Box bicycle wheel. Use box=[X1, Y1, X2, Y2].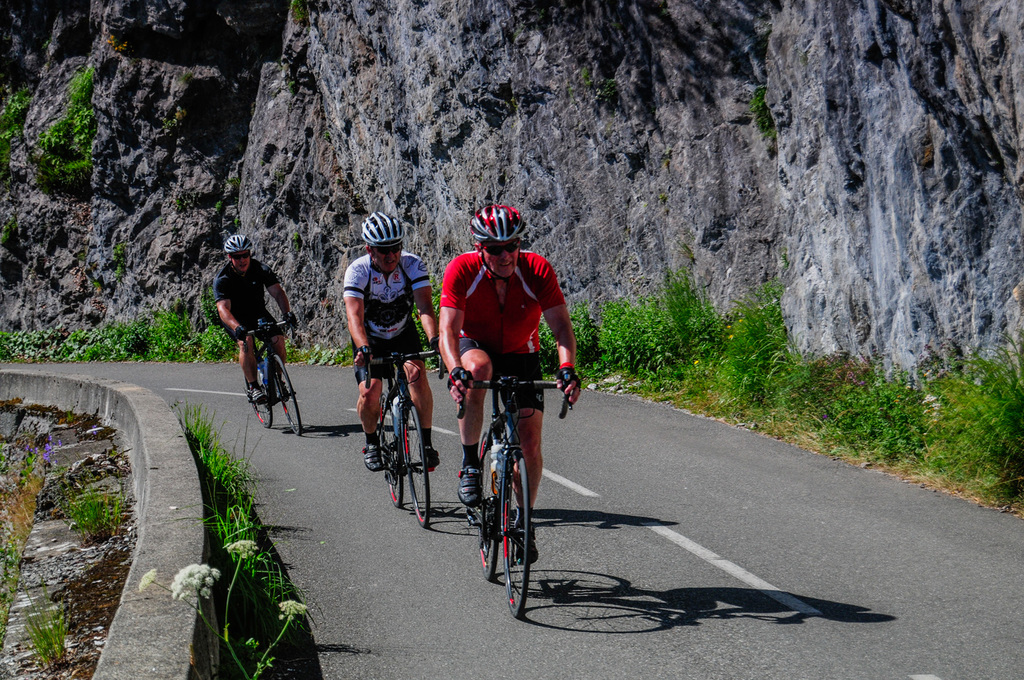
box=[267, 359, 308, 436].
